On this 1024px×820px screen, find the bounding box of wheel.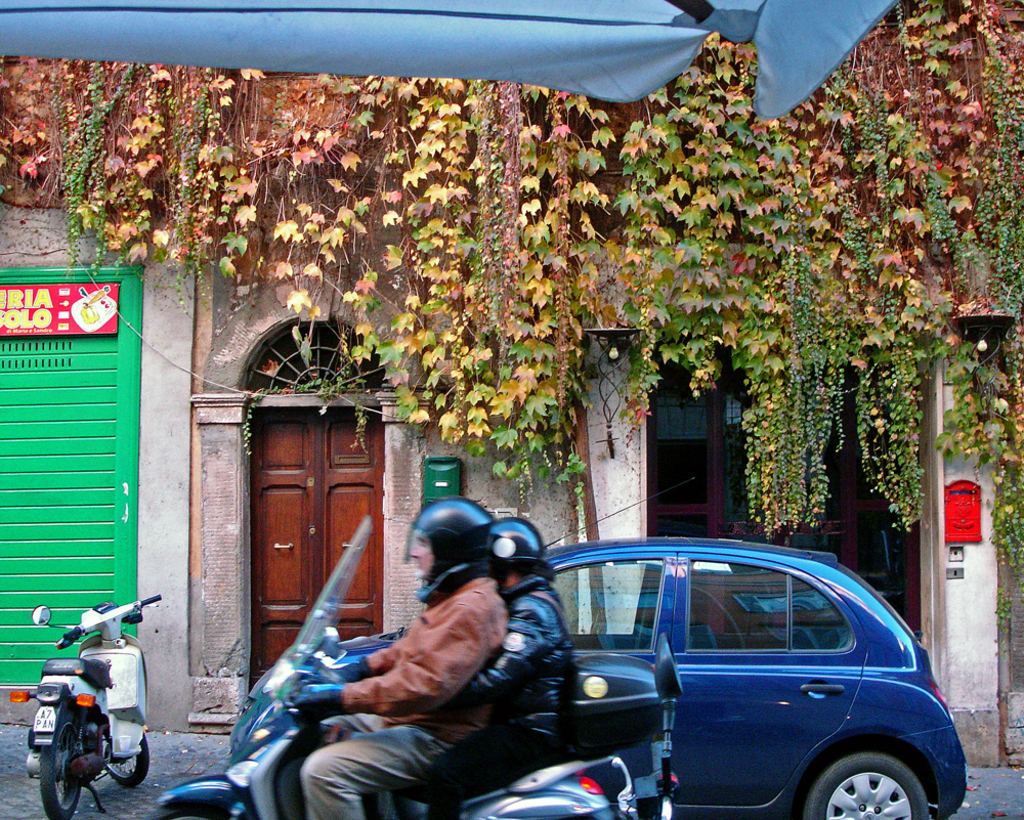
Bounding box: {"x1": 145, "y1": 794, "x2": 250, "y2": 819}.
